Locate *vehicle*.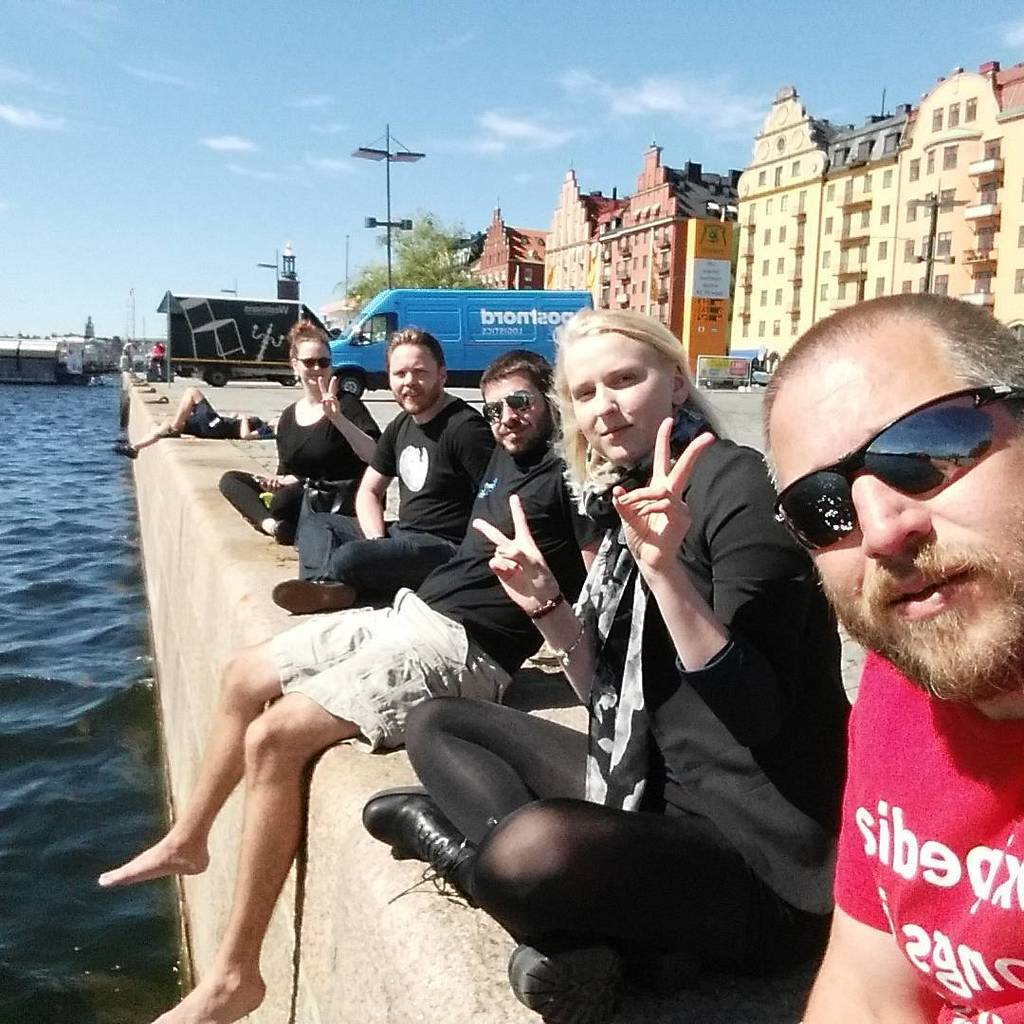
Bounding box: crop(148, 268, 322, 375).
